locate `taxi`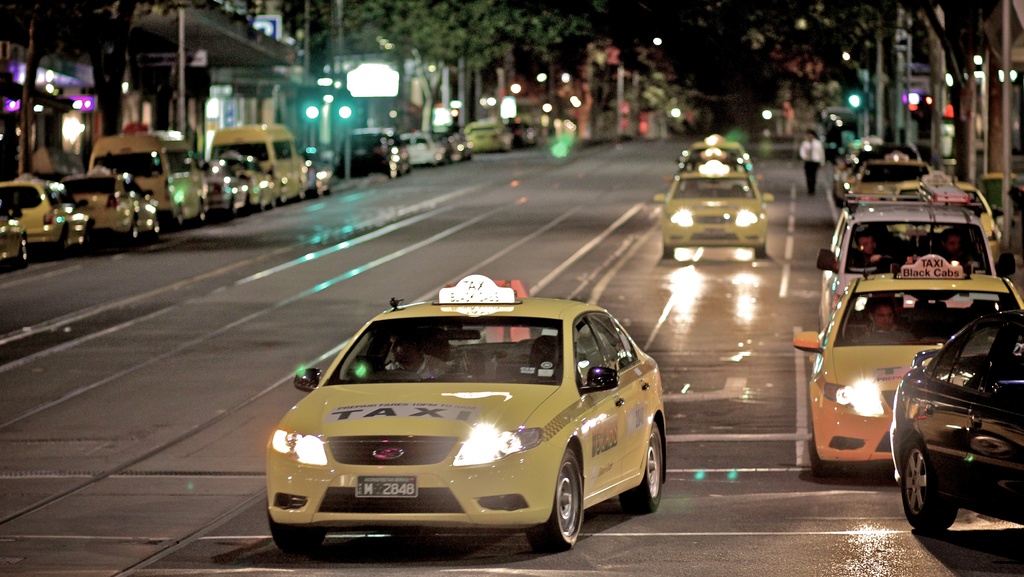
<box>210,147,284,211</box>
